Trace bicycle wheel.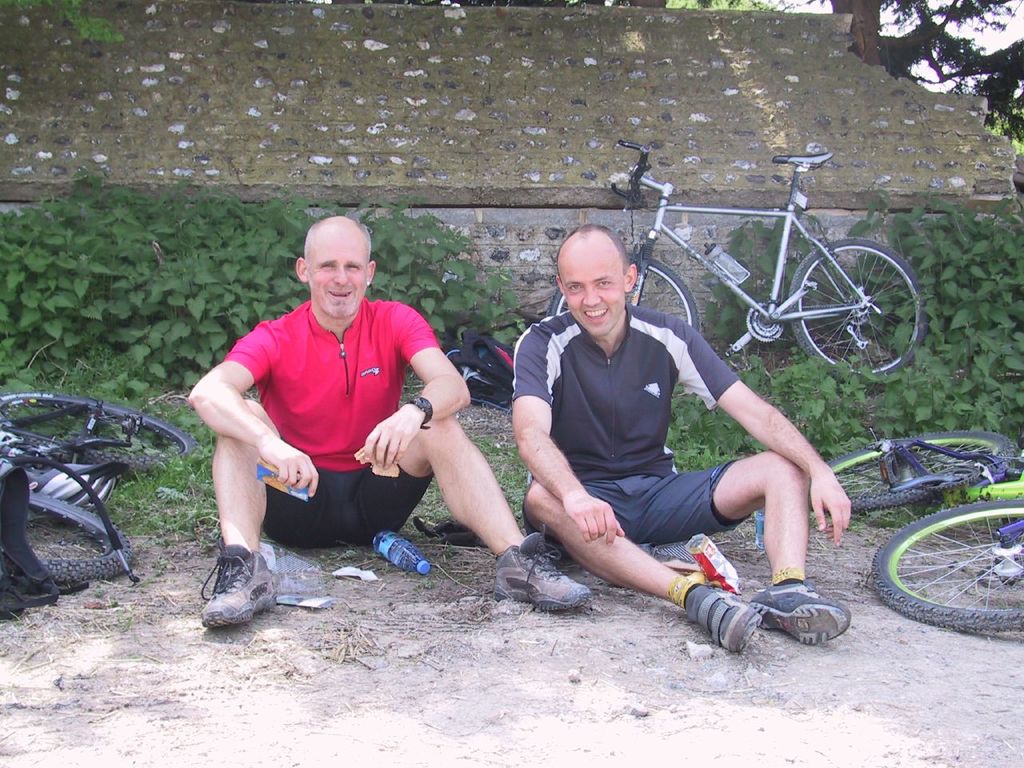
Traced to [left=26, top=492, right=131, bottom=590].
